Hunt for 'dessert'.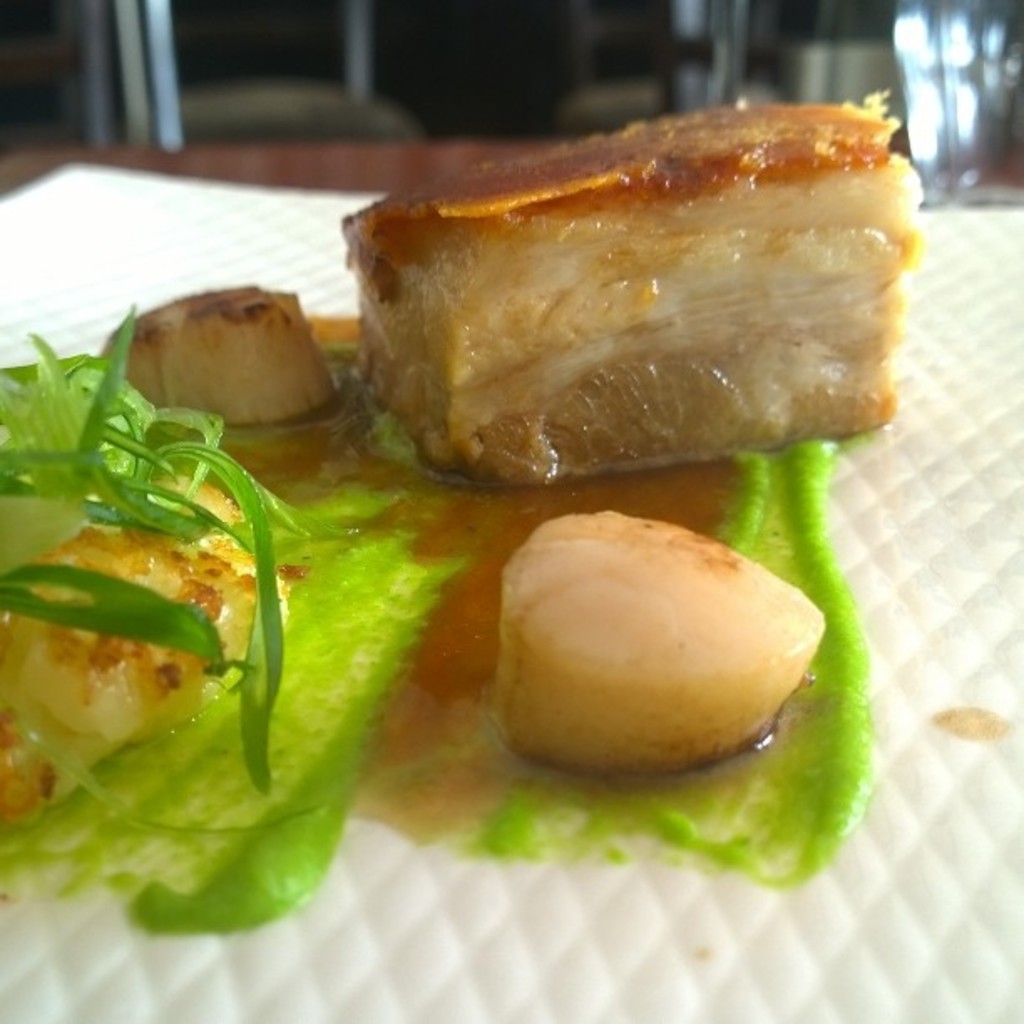
Hunted down at crop(107, 278, 335, 422).
